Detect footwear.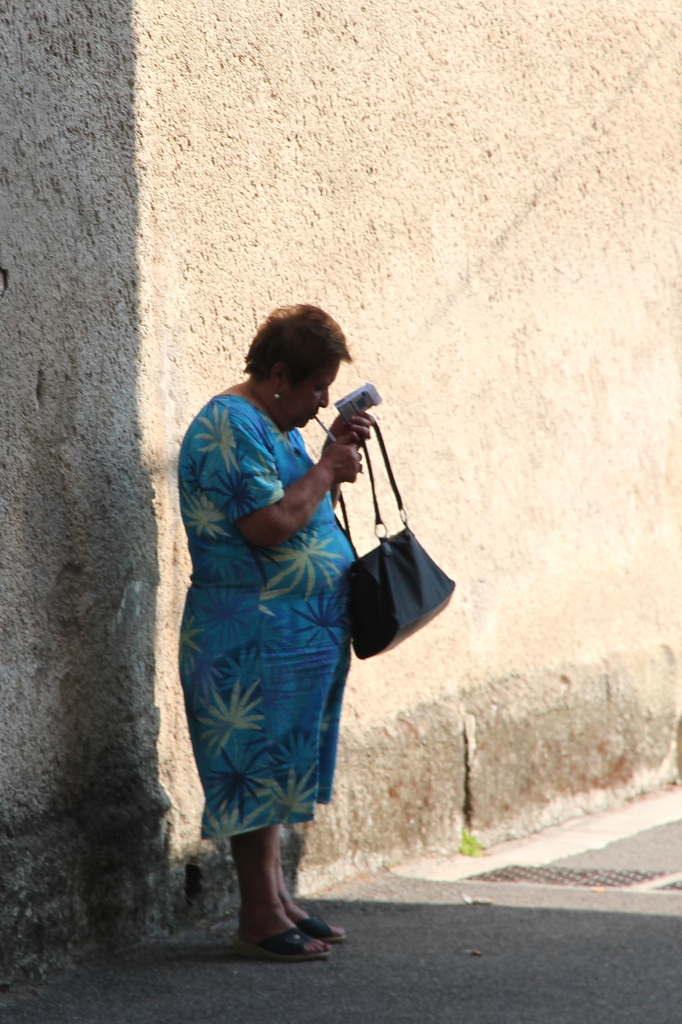
Detected at {"left": 232, "top": 917, "right": 344, "bottom": 957}.
